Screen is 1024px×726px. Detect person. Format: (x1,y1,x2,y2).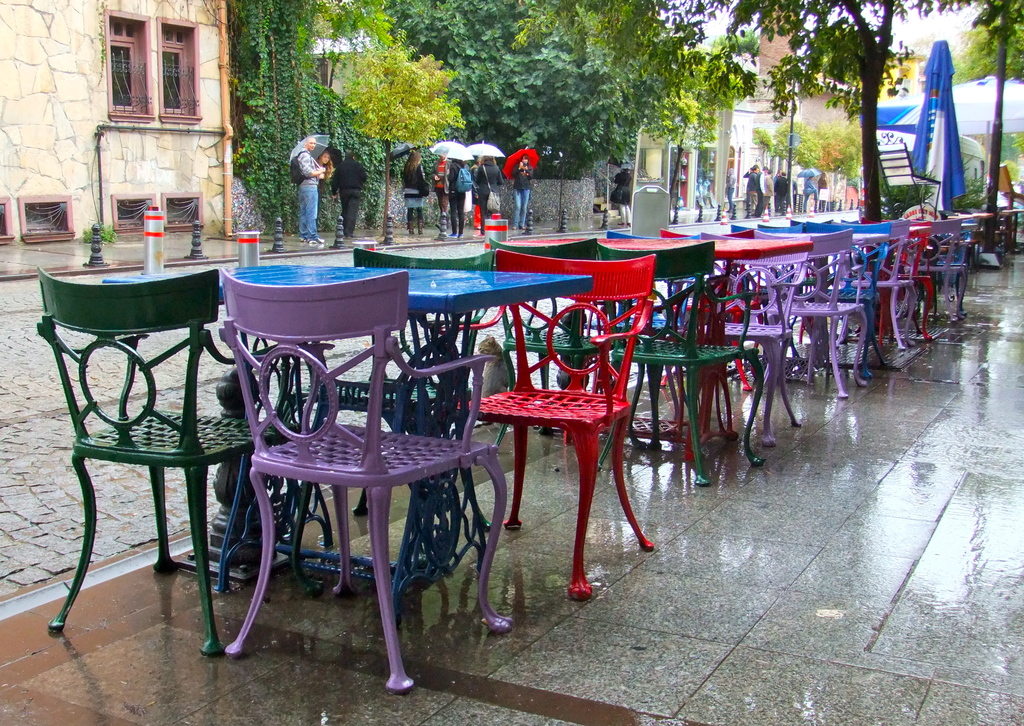
(611,171,632,227).
